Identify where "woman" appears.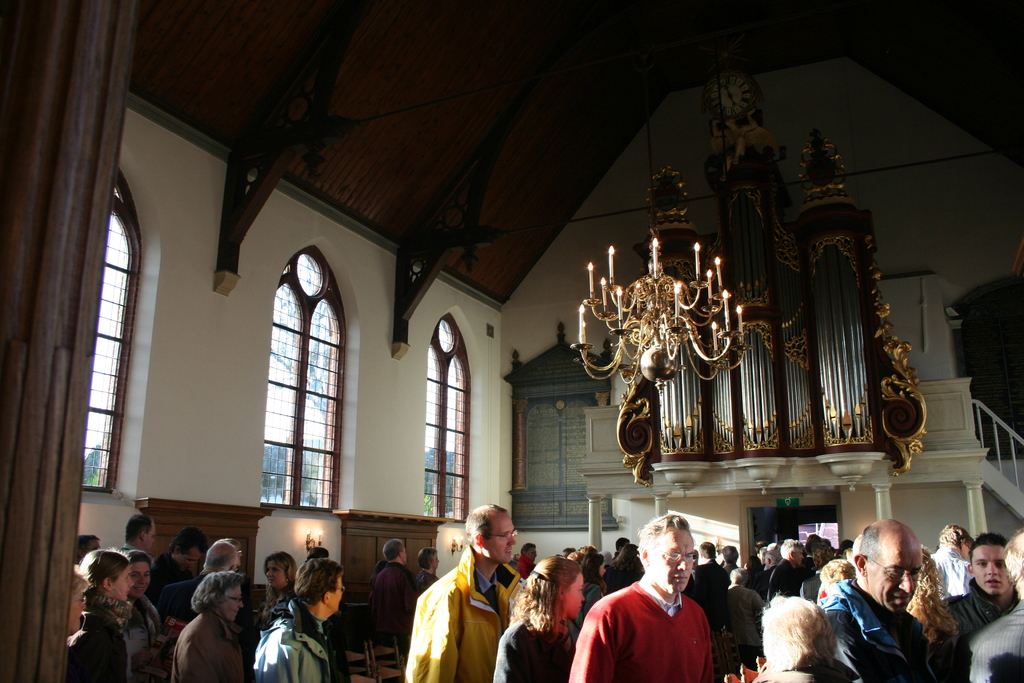
Appears at [left=486, top=554, right=595, bottom=682].
